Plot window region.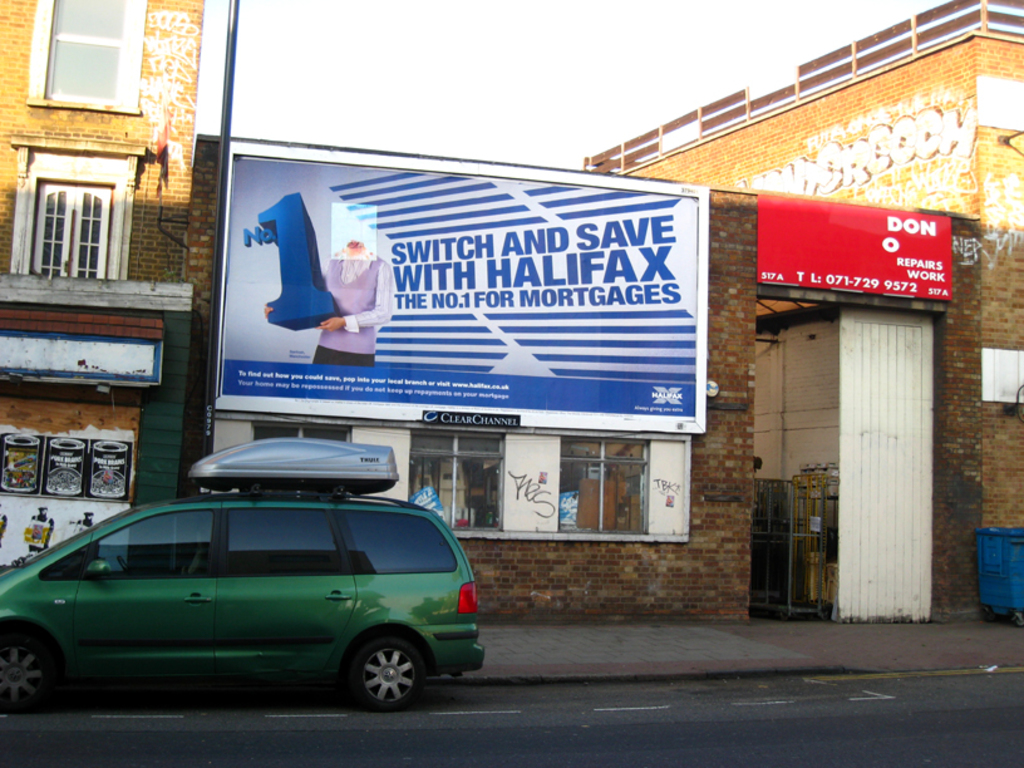
Plotted at [x1=31, y1=3, x2=125, y2=99].
